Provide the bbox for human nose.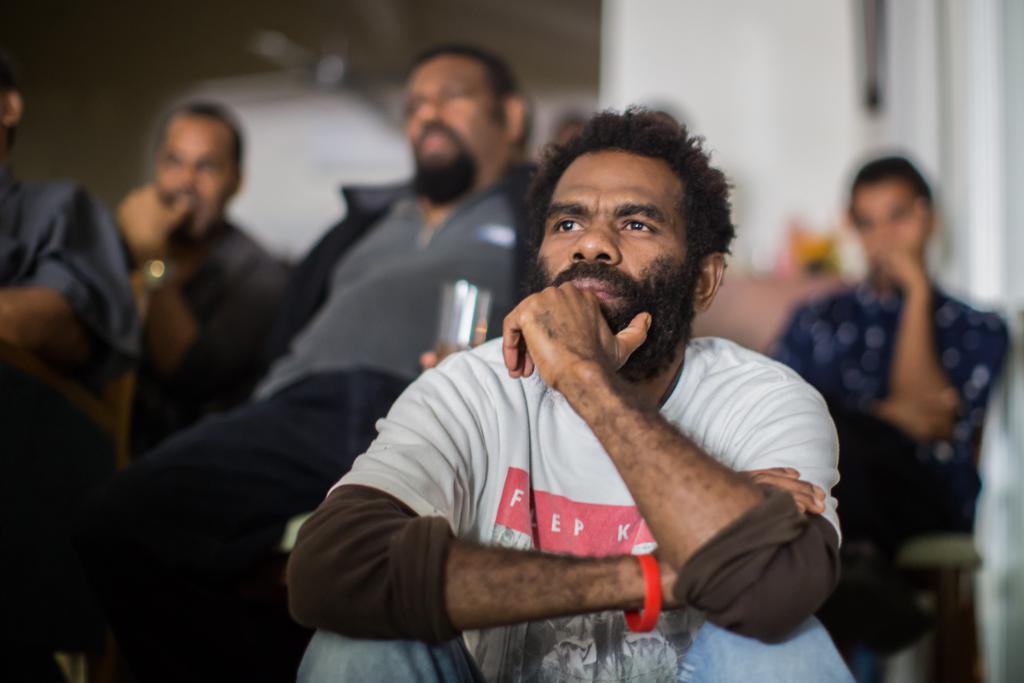
box(179, 164, 199, 181).
